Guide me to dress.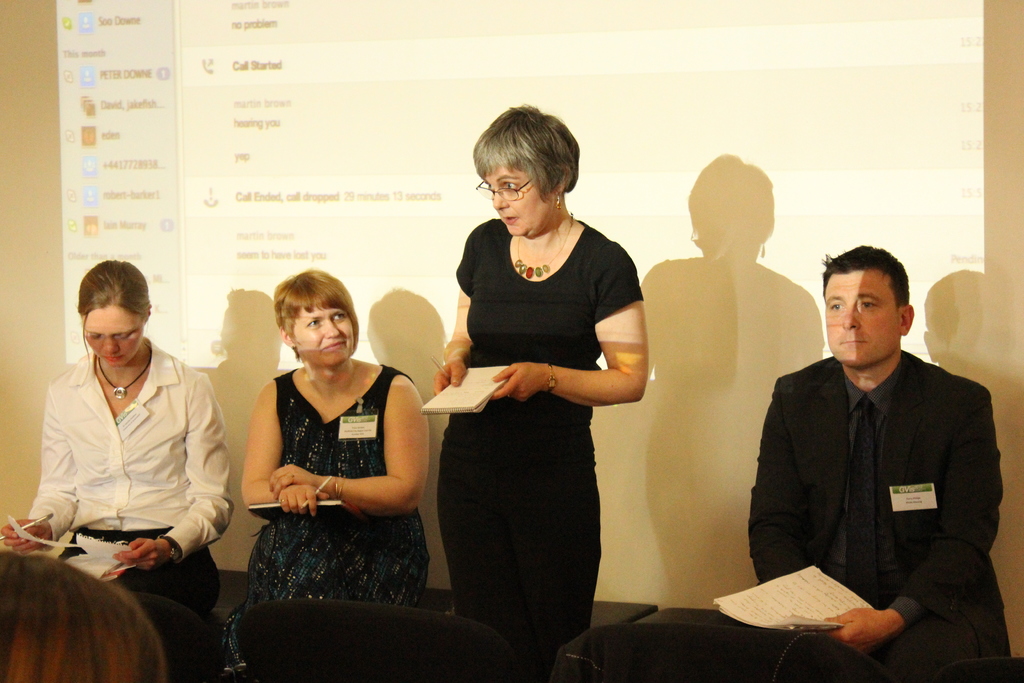
Guidance: rect(220, 369, 432, 677).
